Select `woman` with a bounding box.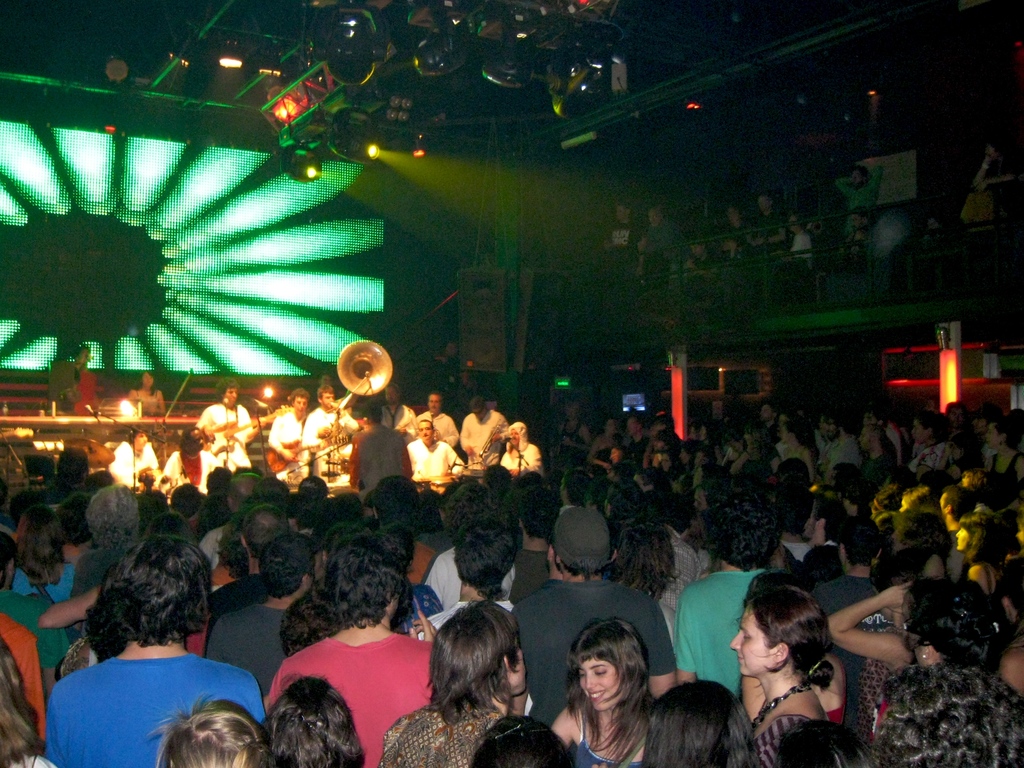
<bbox>867, 581, 1023, 767</bbox>.
